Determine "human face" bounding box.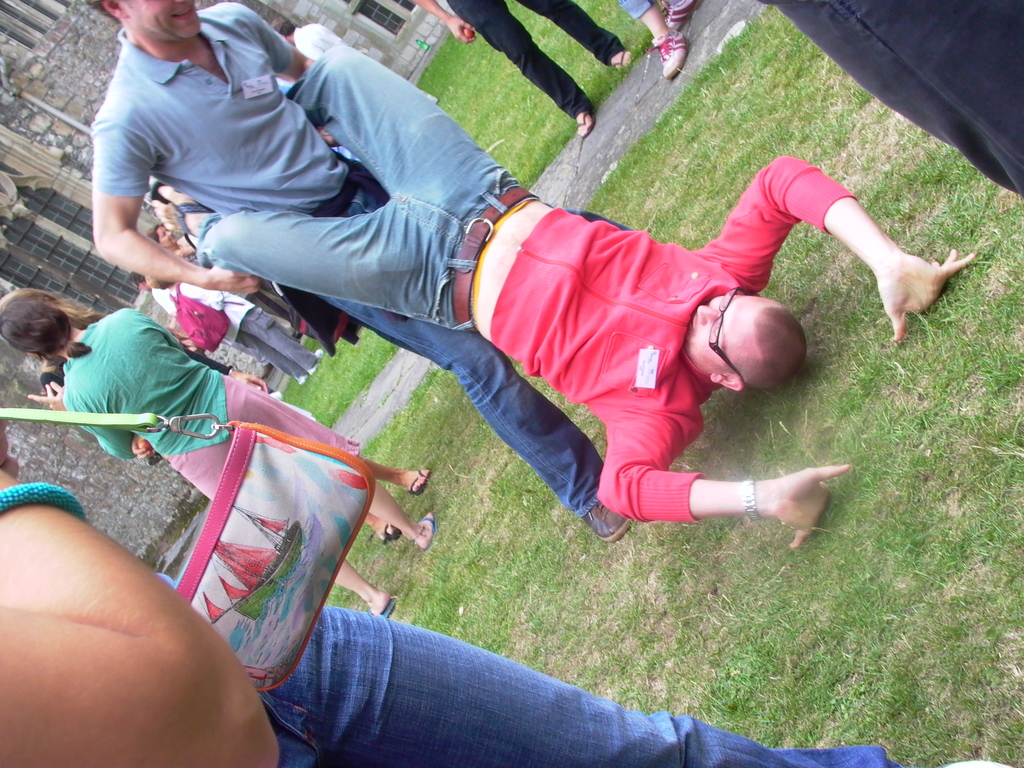
Determined: bbox=[686, 294, 766, 374].
